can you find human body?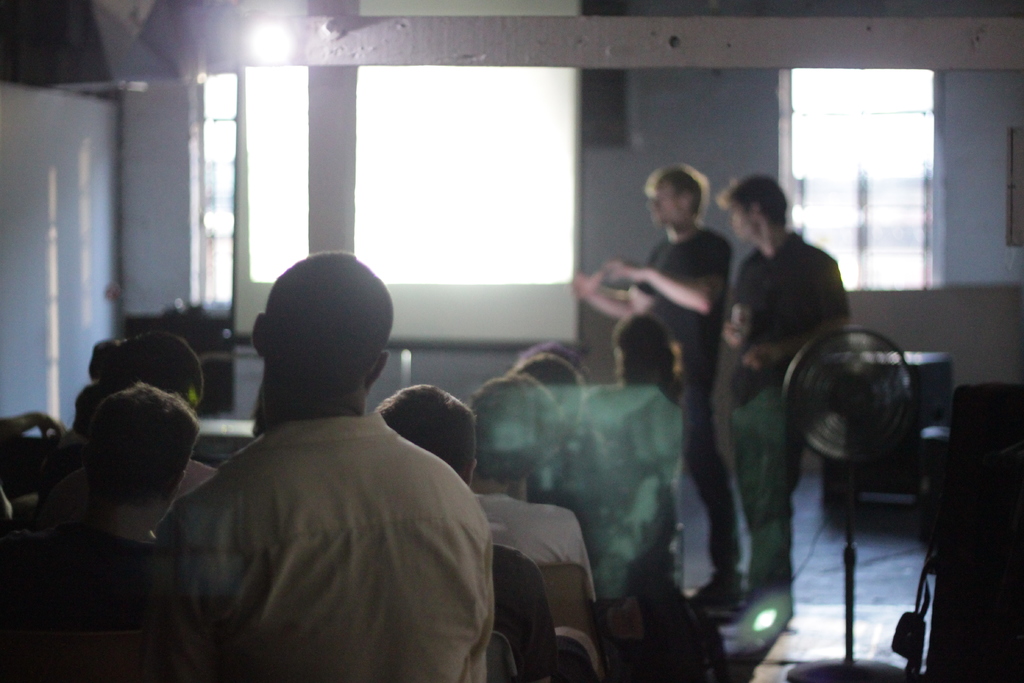
Yes, bounding box: select_region(714, 185, 856, 621).
